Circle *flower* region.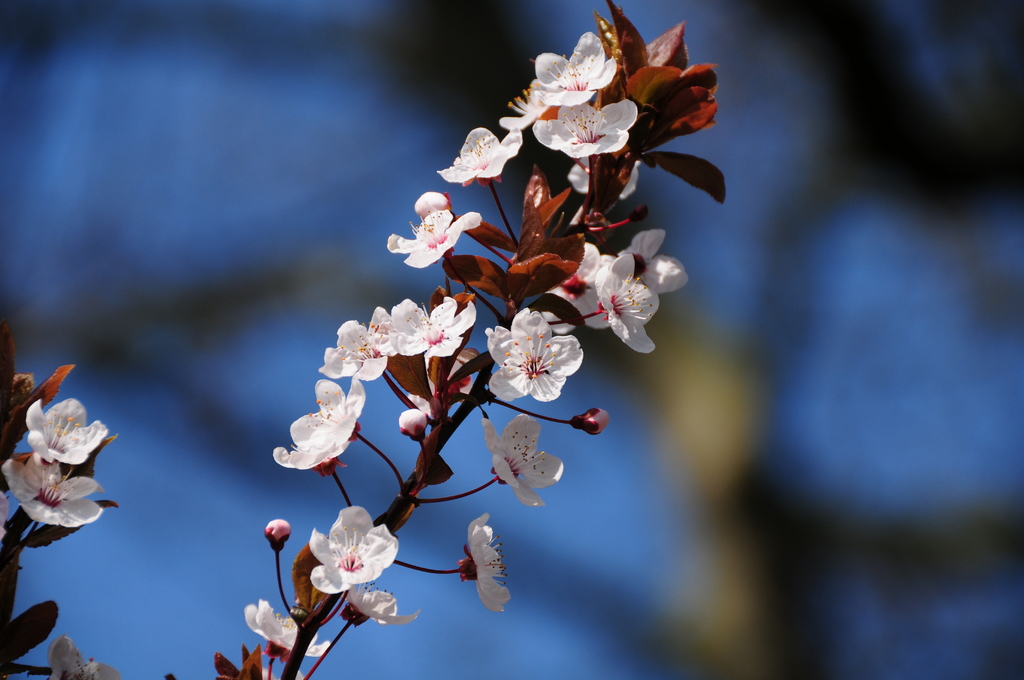
Region: locate(9, 448, 108, 526).
